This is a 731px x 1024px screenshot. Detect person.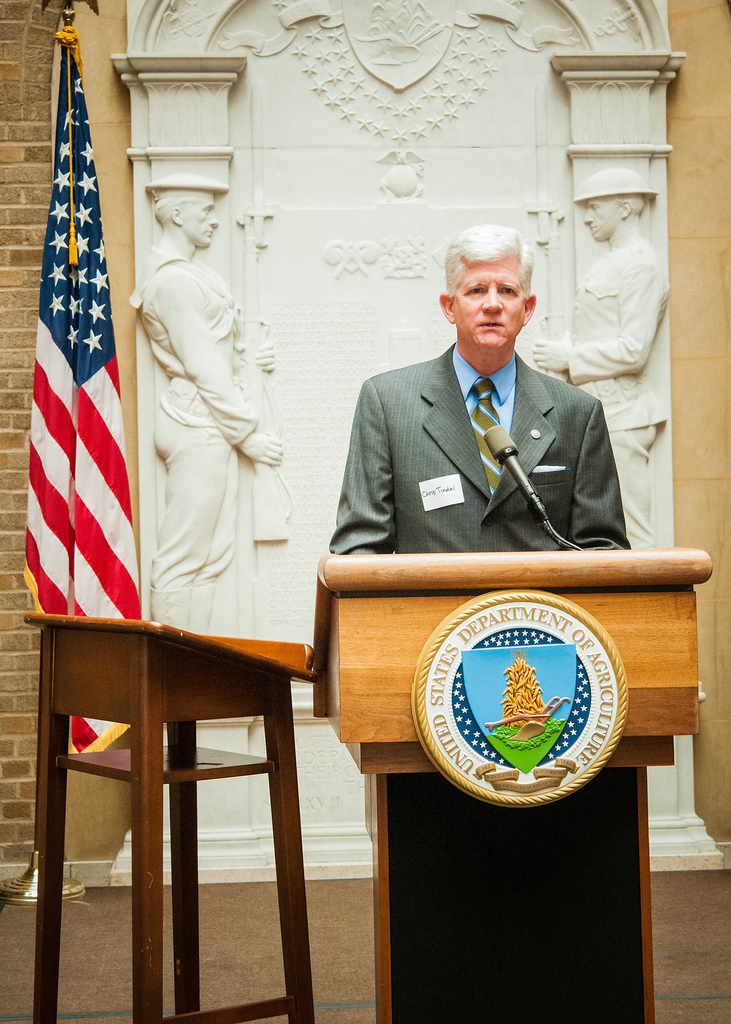
box(326, 220, 631, 618).
